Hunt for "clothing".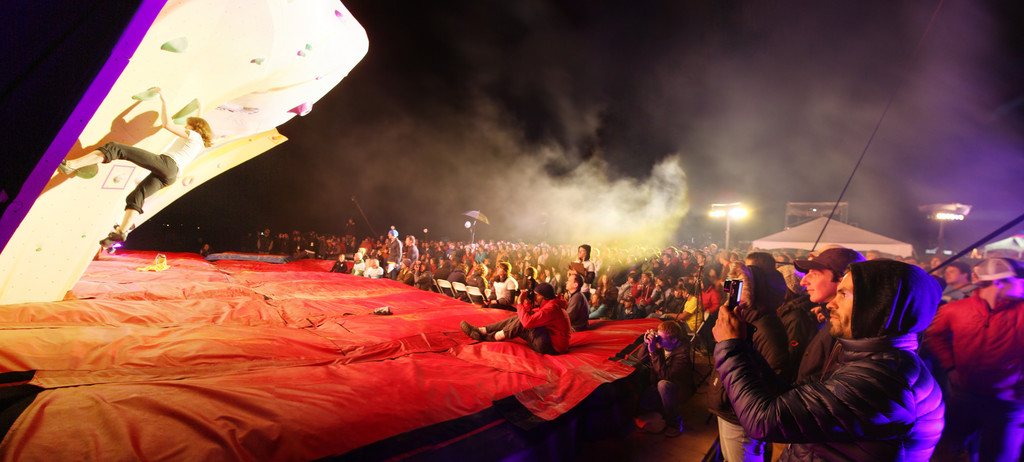
Hunted down at [left=968, top=252, right=1018, bottom=284].
